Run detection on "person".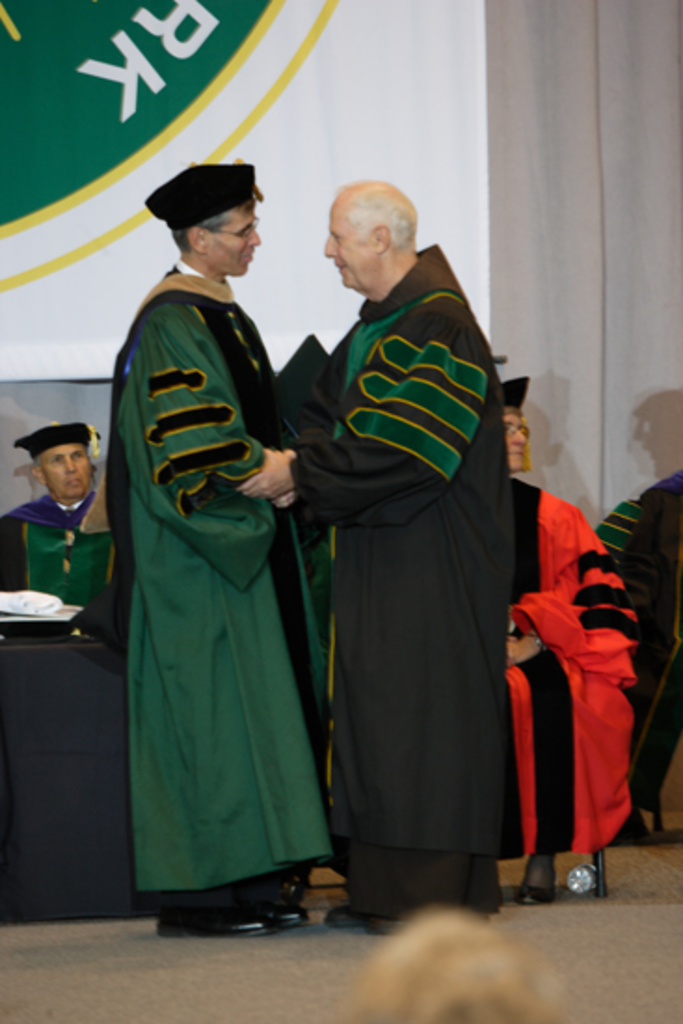
Result: select_region(242, 182, 486, 940).
